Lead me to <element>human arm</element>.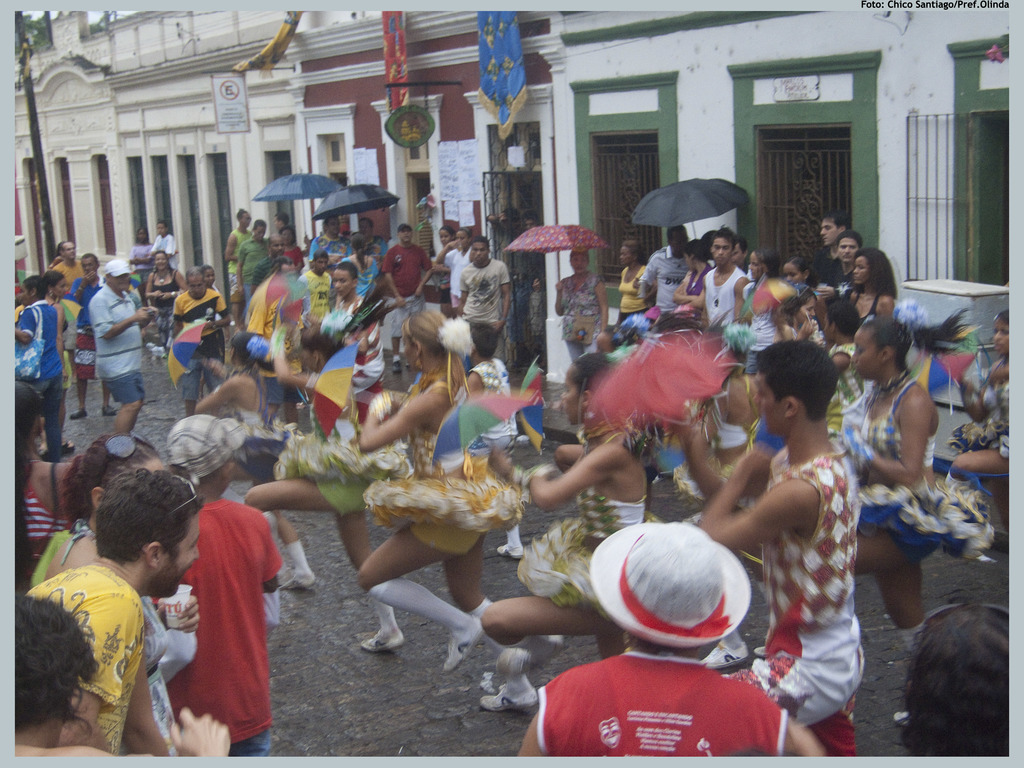
Lead to left=435, top=240, right=459, bottom=266.
